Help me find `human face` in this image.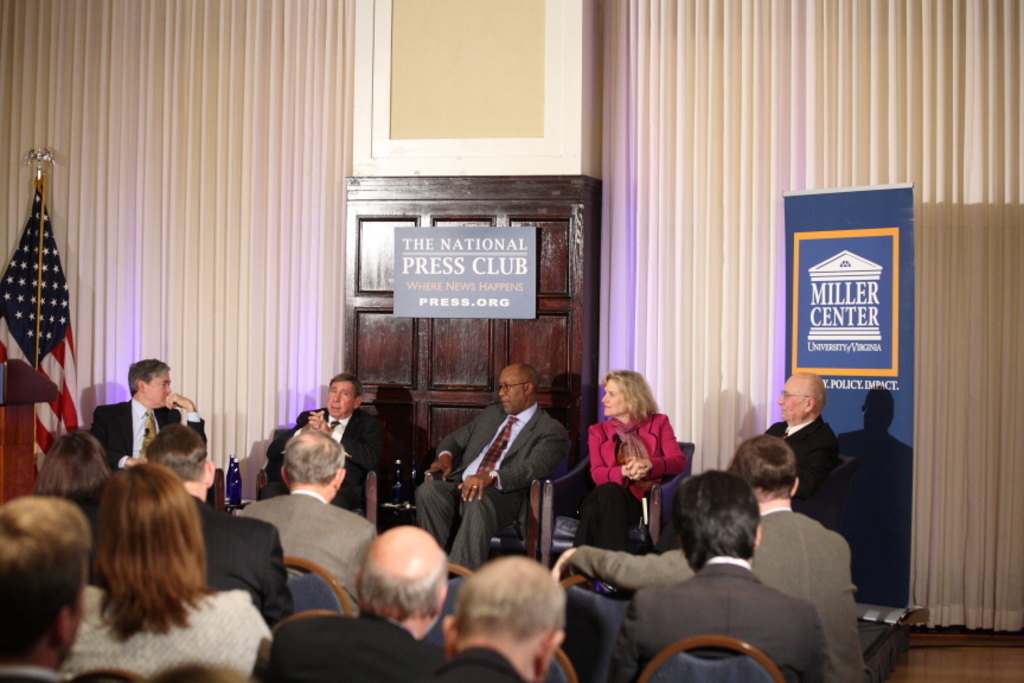
Found it: <region>776, 378, 804, 419</region>.
